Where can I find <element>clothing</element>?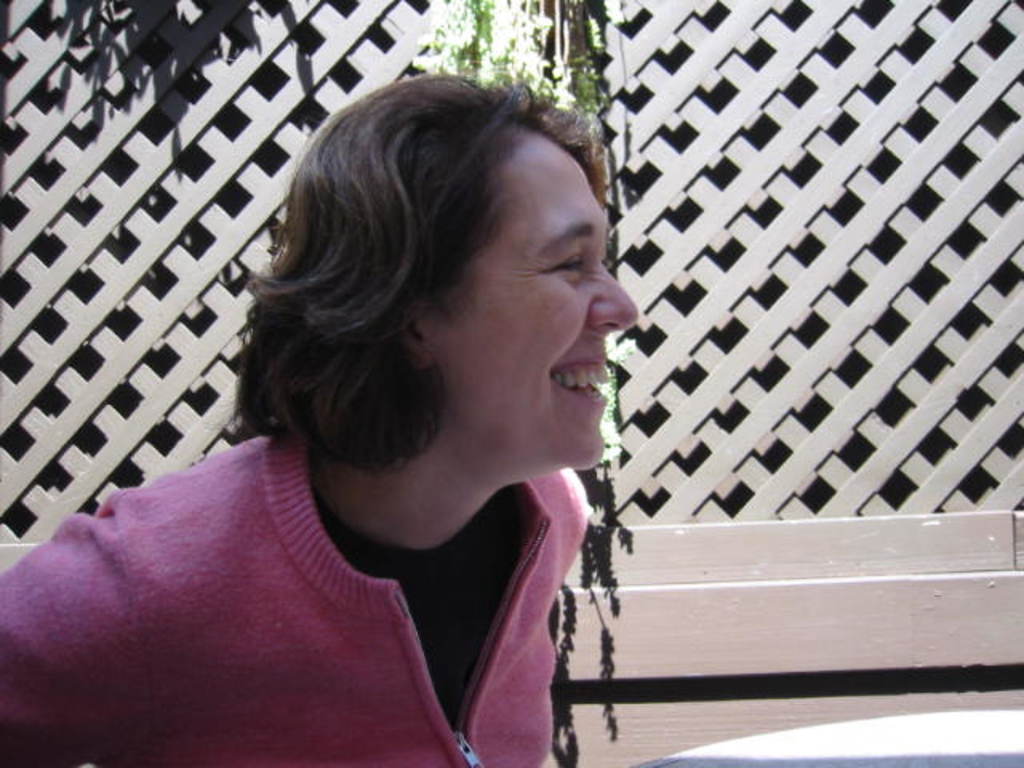
You can find it at box(59, 384, 646, 758).
